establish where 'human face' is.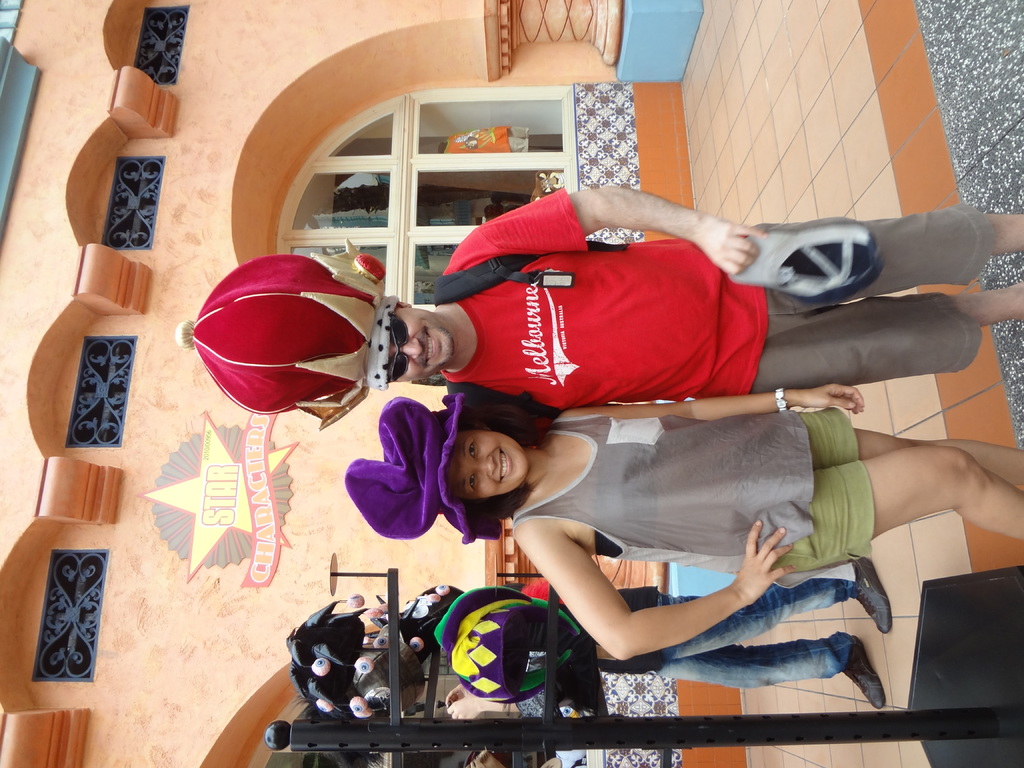
Established at <bbox>449, 431, 530, 500</bbox>.
